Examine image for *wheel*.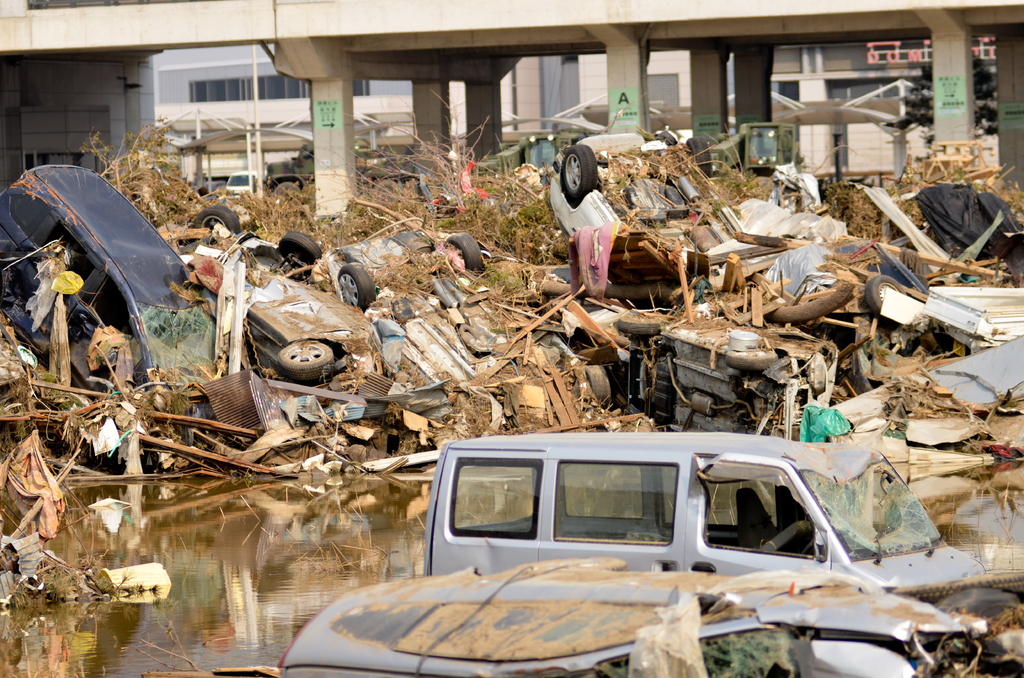
Examination result: x1=687, y1=136, x2=711, y2=181.
